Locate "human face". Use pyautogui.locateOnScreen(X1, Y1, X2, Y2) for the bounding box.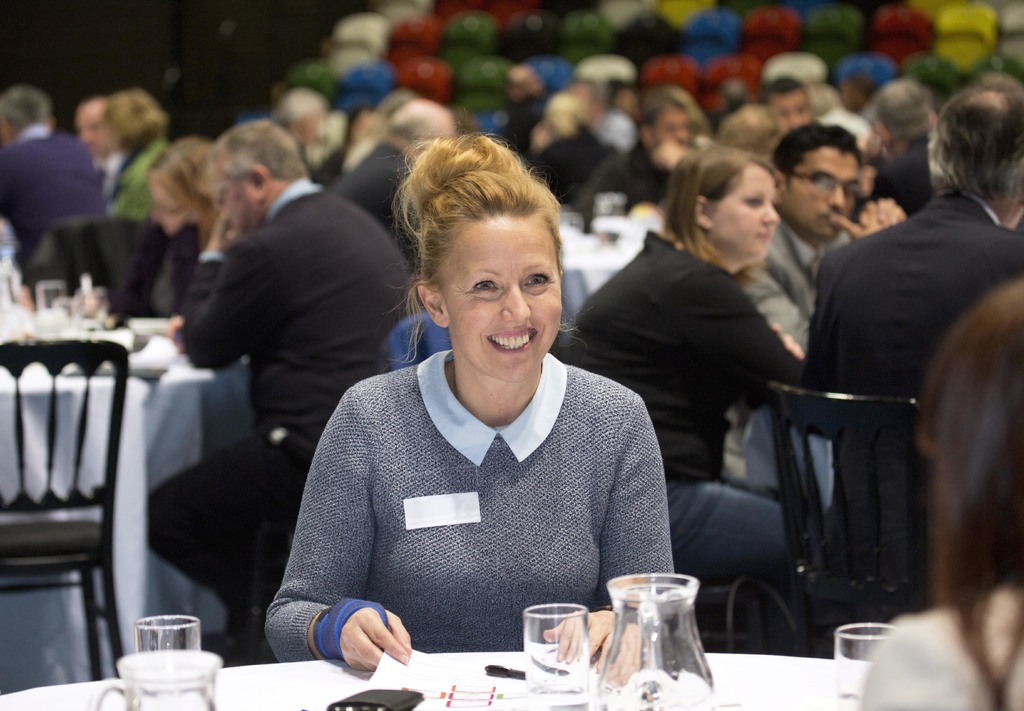
pyautogui.locateOnScreen(713, 161, 777, 261).
